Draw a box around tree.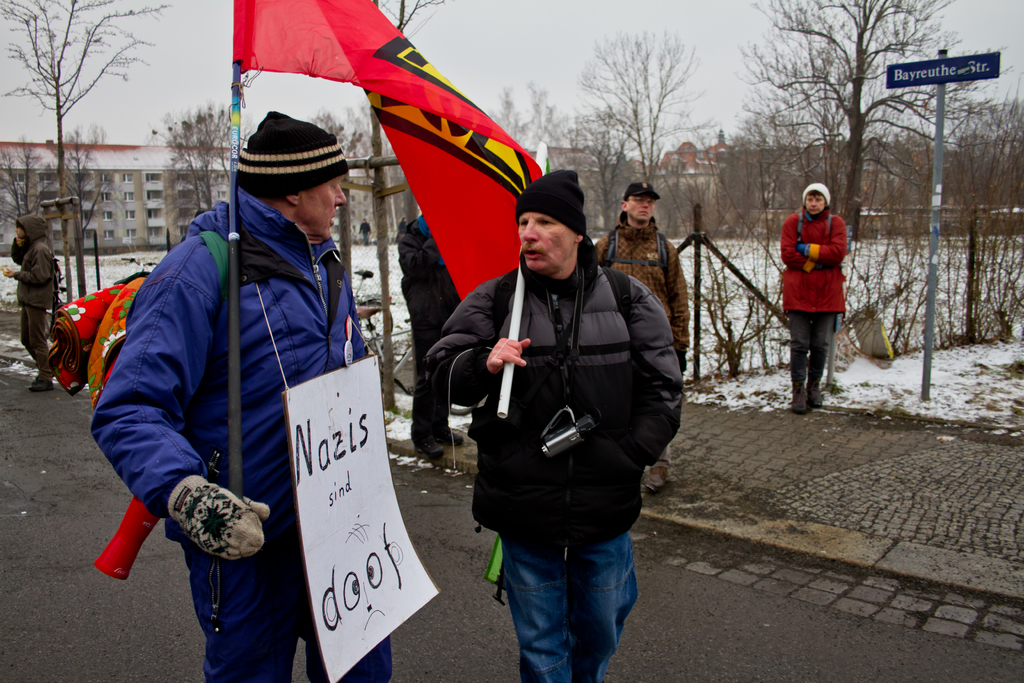
<box>0,131,54,228</box>.
